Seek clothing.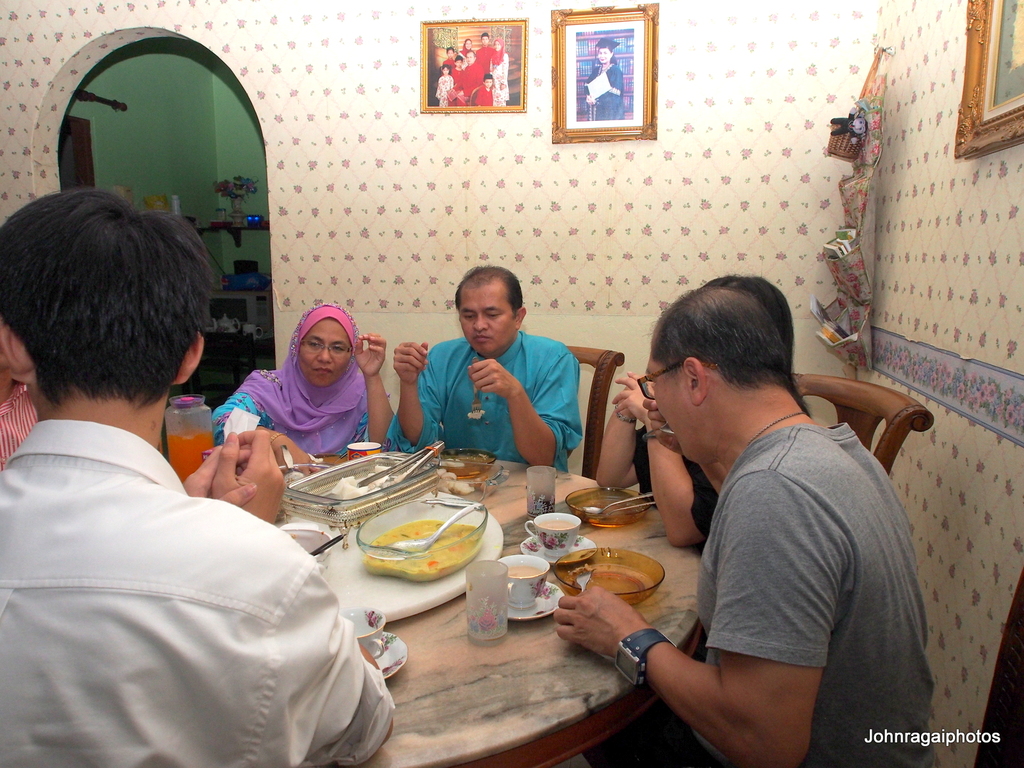
211/301/392/458.
